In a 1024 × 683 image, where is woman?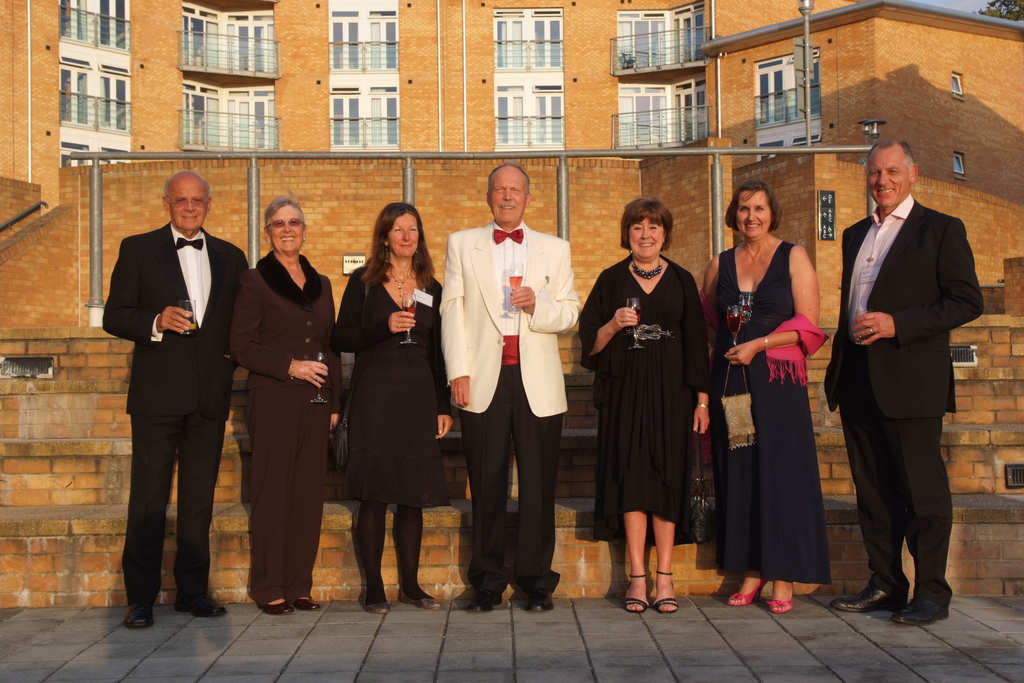
bbox=[225, 191, 345, 614].
